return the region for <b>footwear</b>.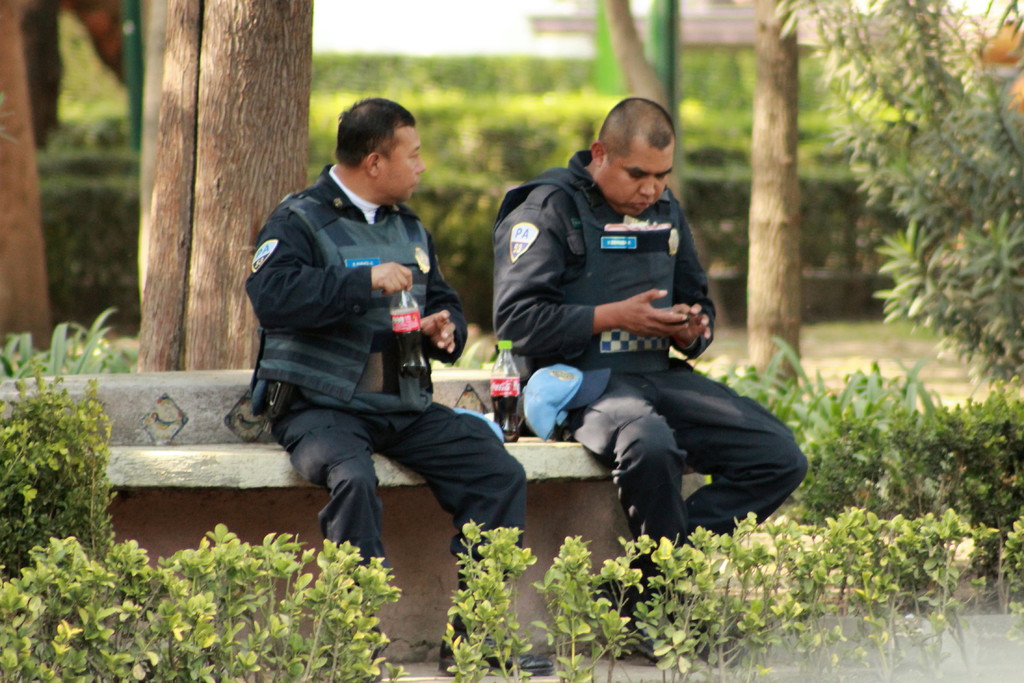
pyautogui.locateOnScreen(590, 588, 662, 666).
